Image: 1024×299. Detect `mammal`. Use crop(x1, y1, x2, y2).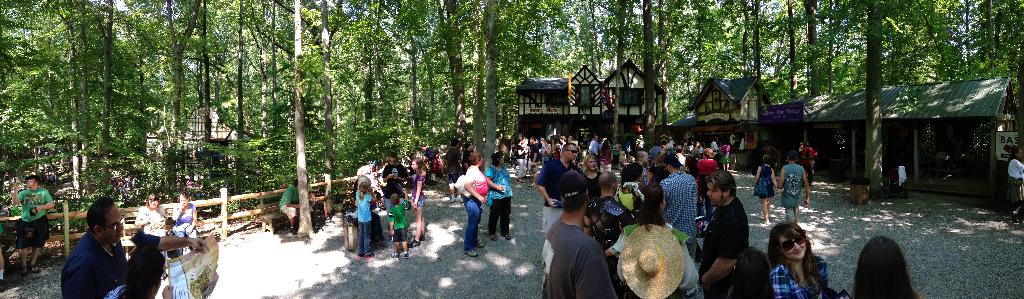
crop(558, 133, 566, 146).
